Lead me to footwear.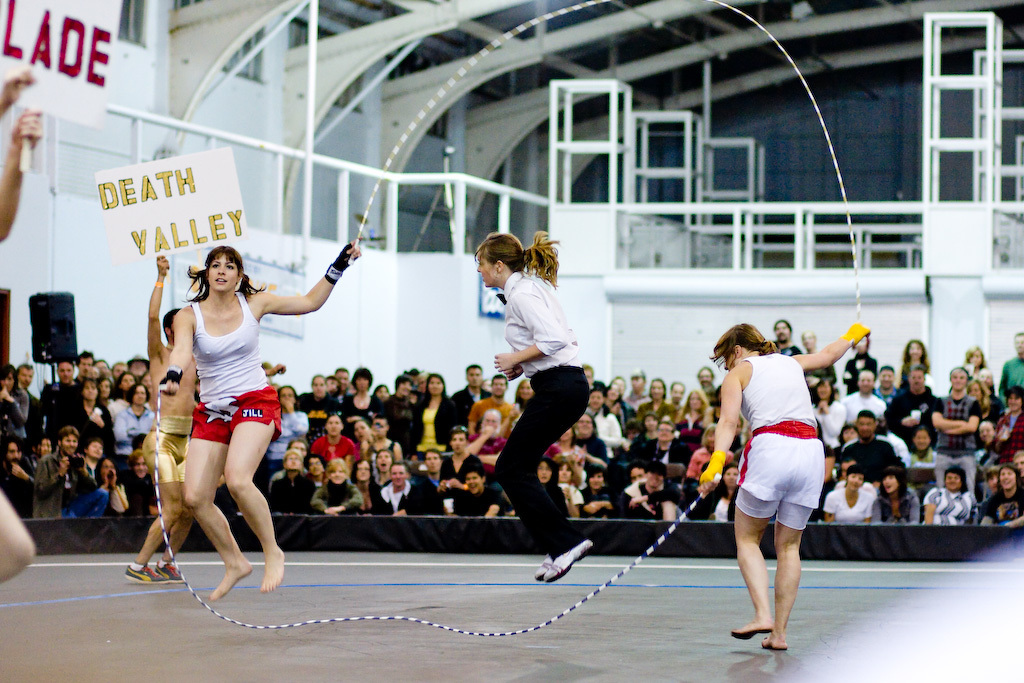
Lead to BBox(156, 560, 187, 584).
